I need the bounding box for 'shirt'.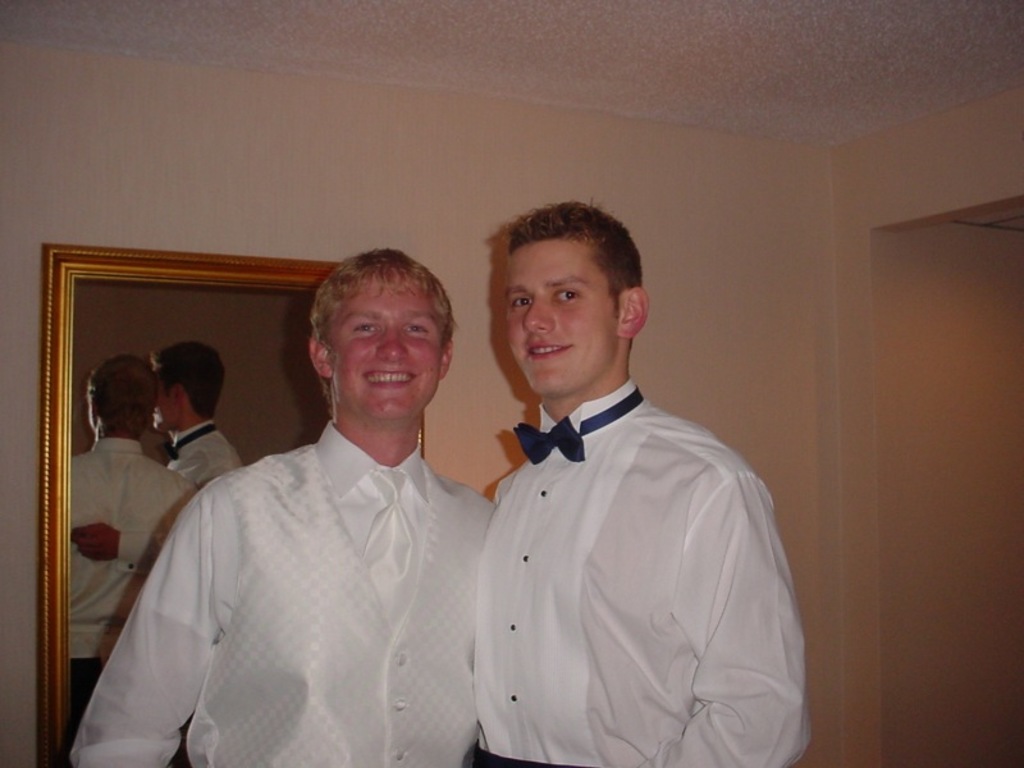
Here it is: [70, 420, 497, 767].
